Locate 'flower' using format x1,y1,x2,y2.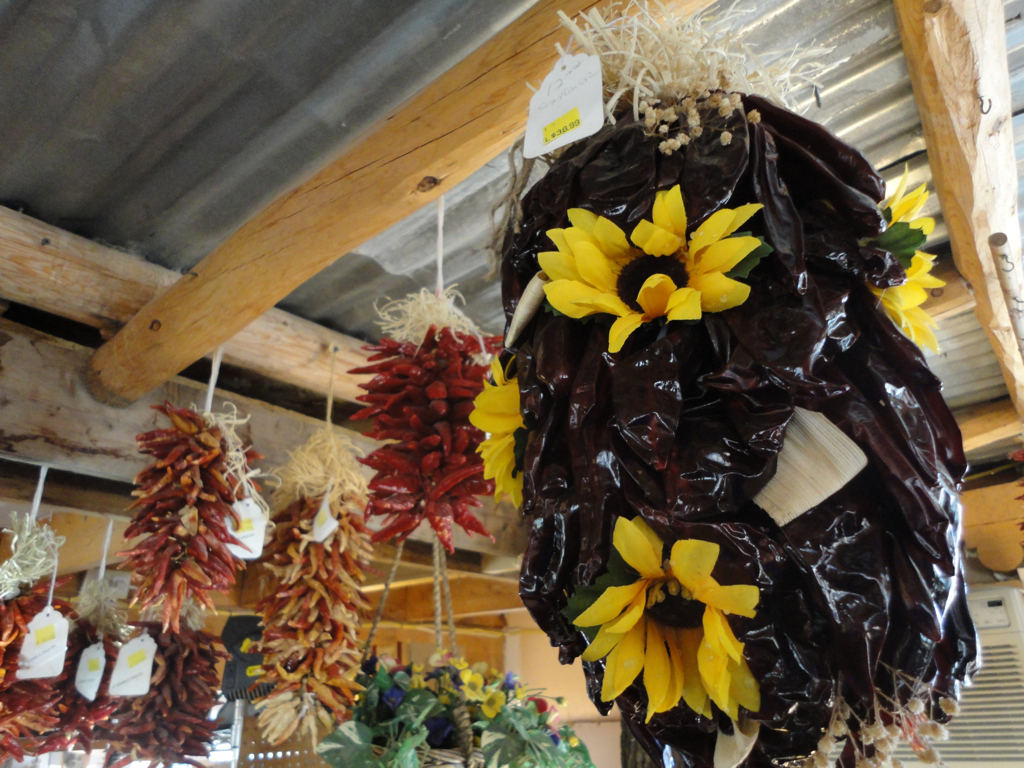
479,686,509,721.
